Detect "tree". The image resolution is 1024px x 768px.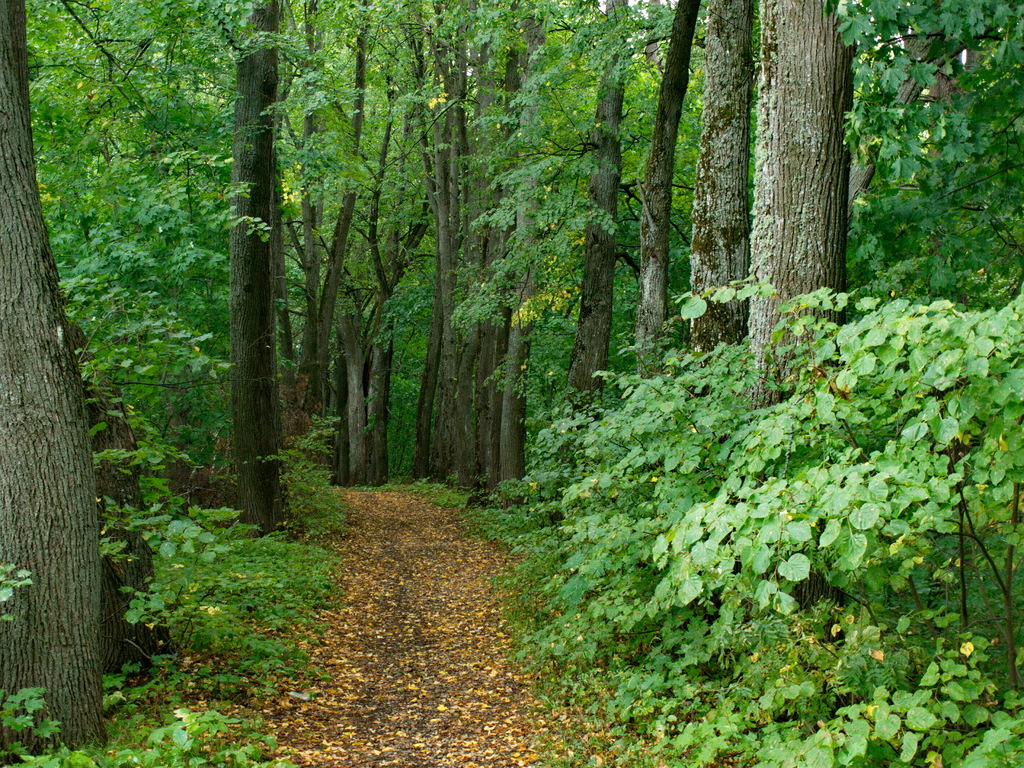
[left=836, top=22, right=1004, bottom=316].
